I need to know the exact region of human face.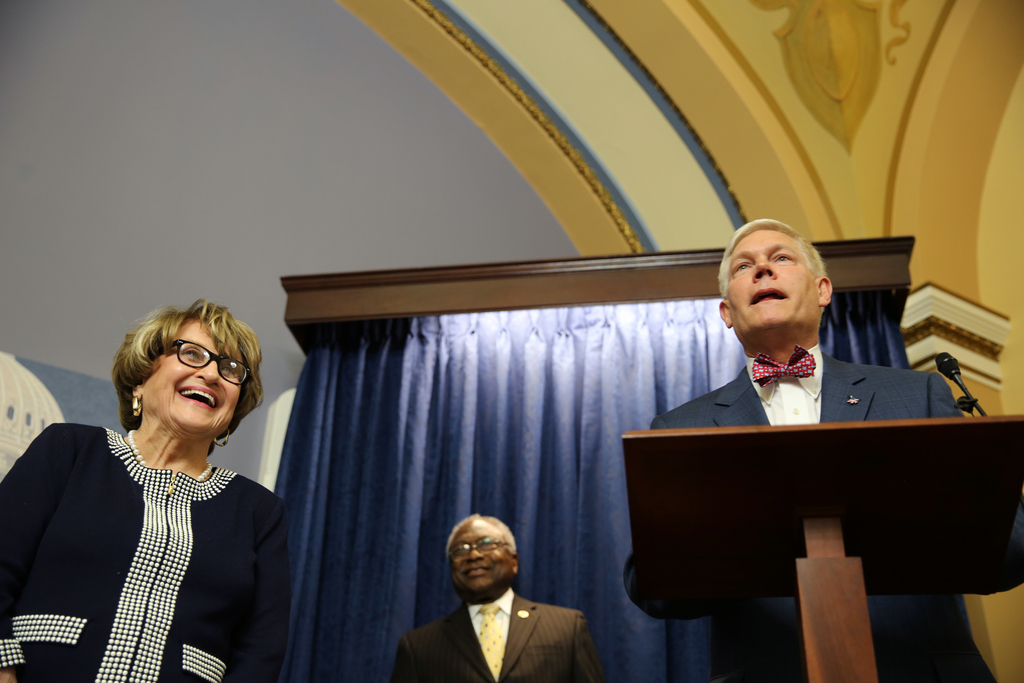
Region: 147/324/239/431.
